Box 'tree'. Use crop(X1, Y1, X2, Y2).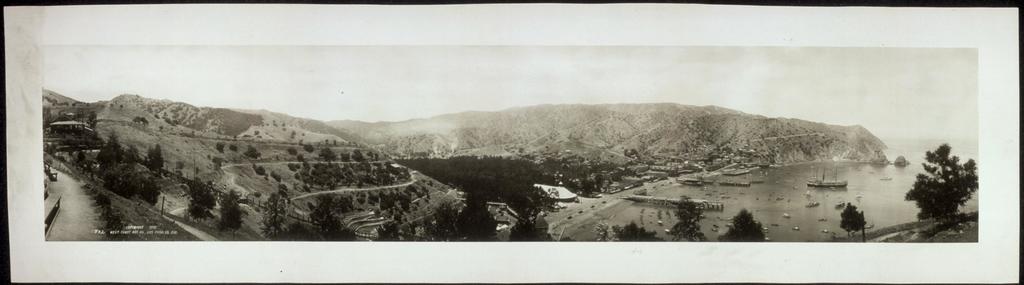
crop(102, 171, 125, 192).
